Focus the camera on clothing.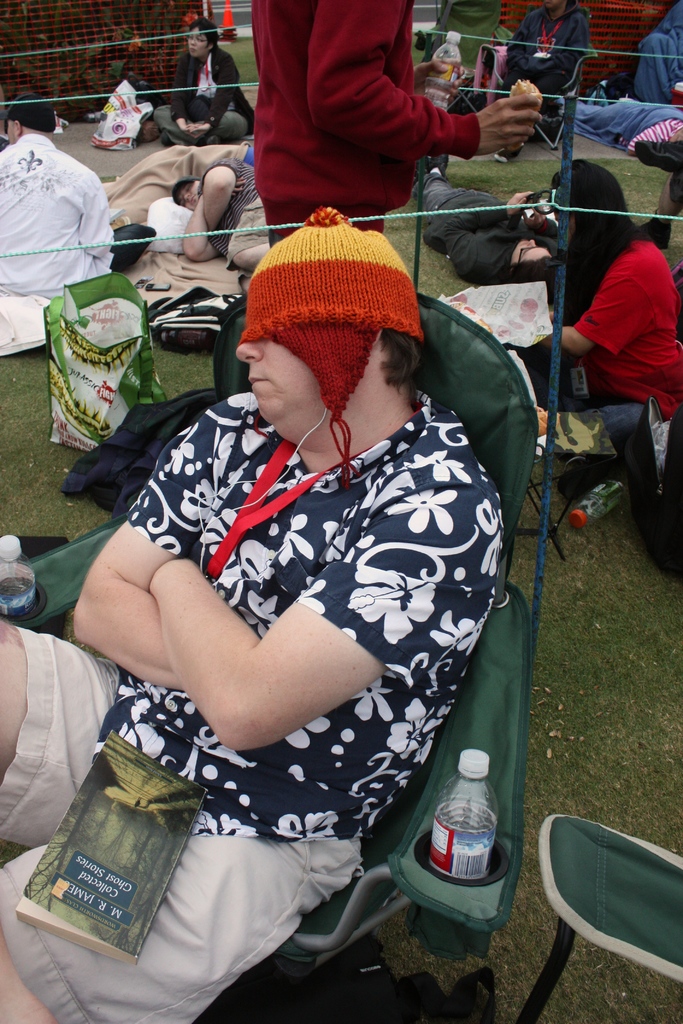
Focus region: pyautogui.locateOnScreen(242, 10, 514, 199).
